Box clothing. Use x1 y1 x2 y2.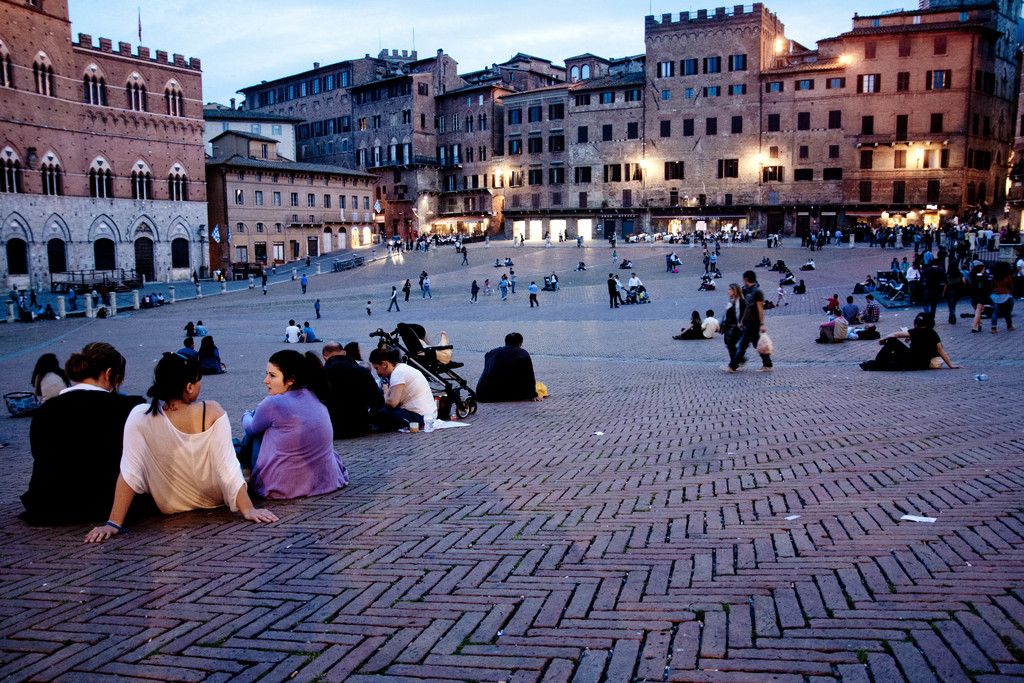
815 315 849 342.
